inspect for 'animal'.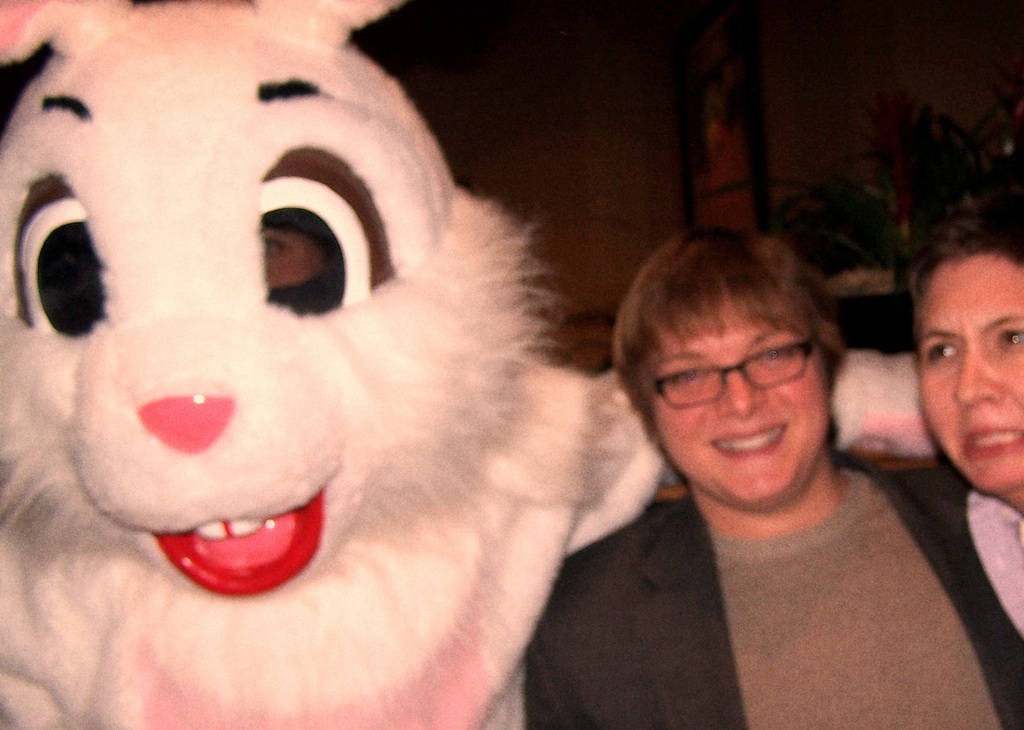
Inspection: l=0, t=0, r=939, b=729.
